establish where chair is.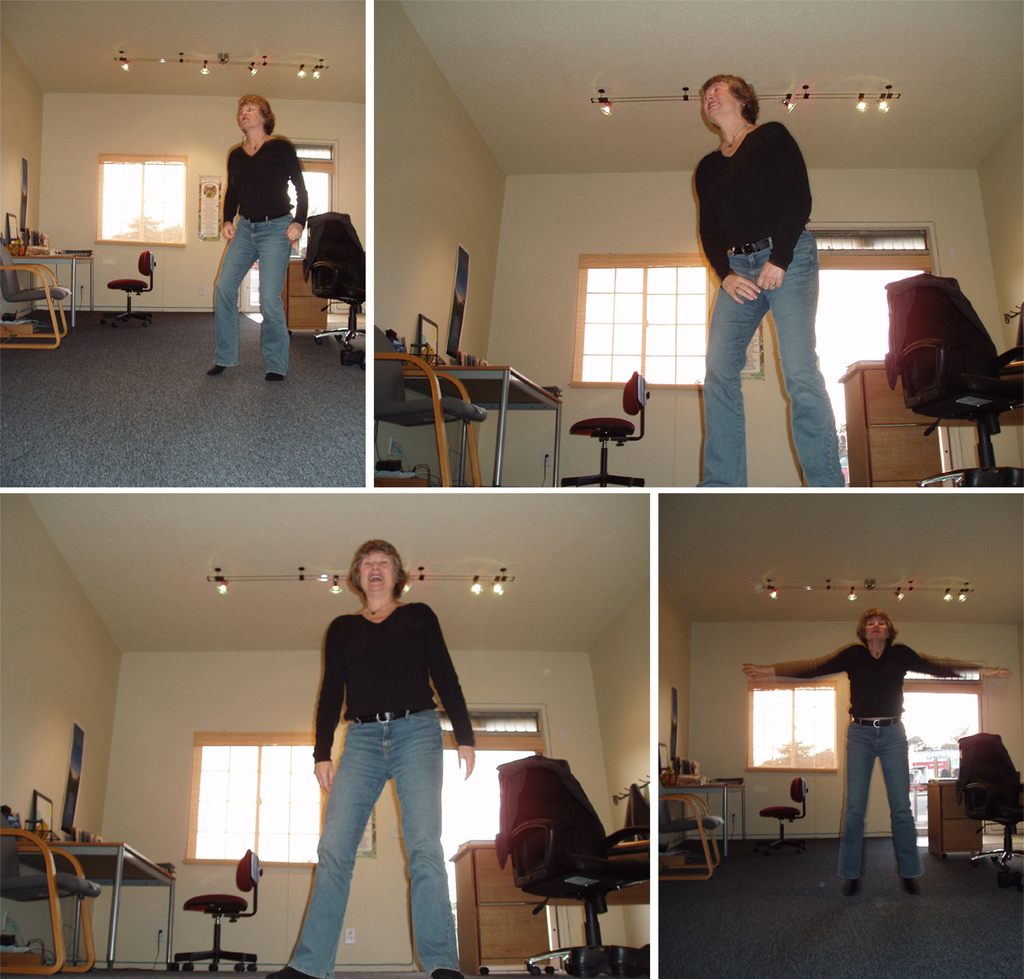
Established at crop(955, 734, 1023, 861).
